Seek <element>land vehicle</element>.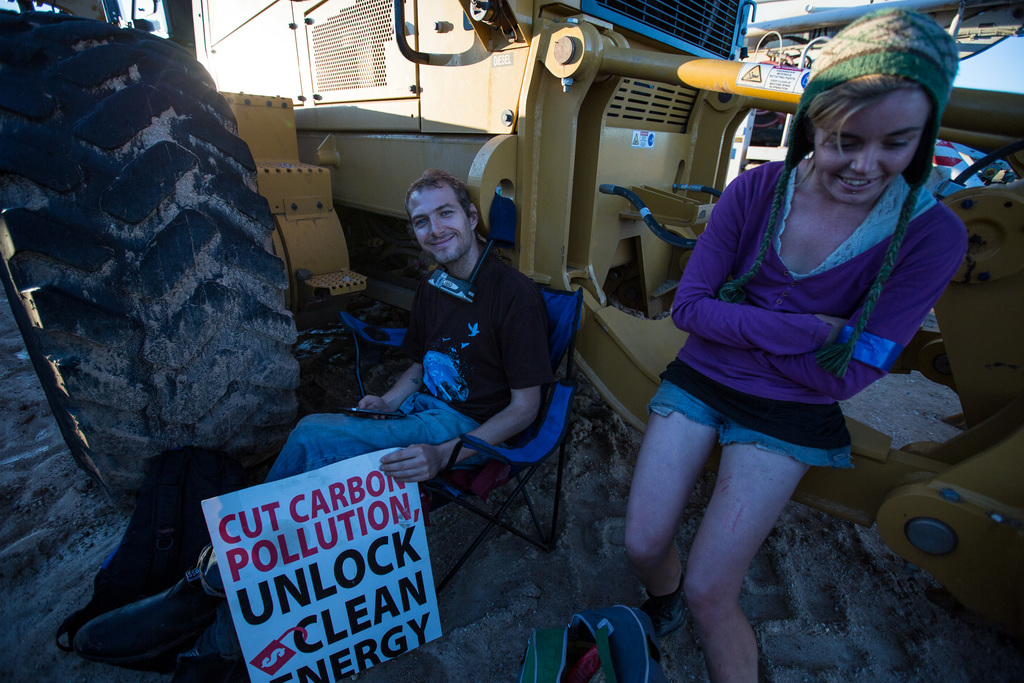
(0,0,1023,678).
